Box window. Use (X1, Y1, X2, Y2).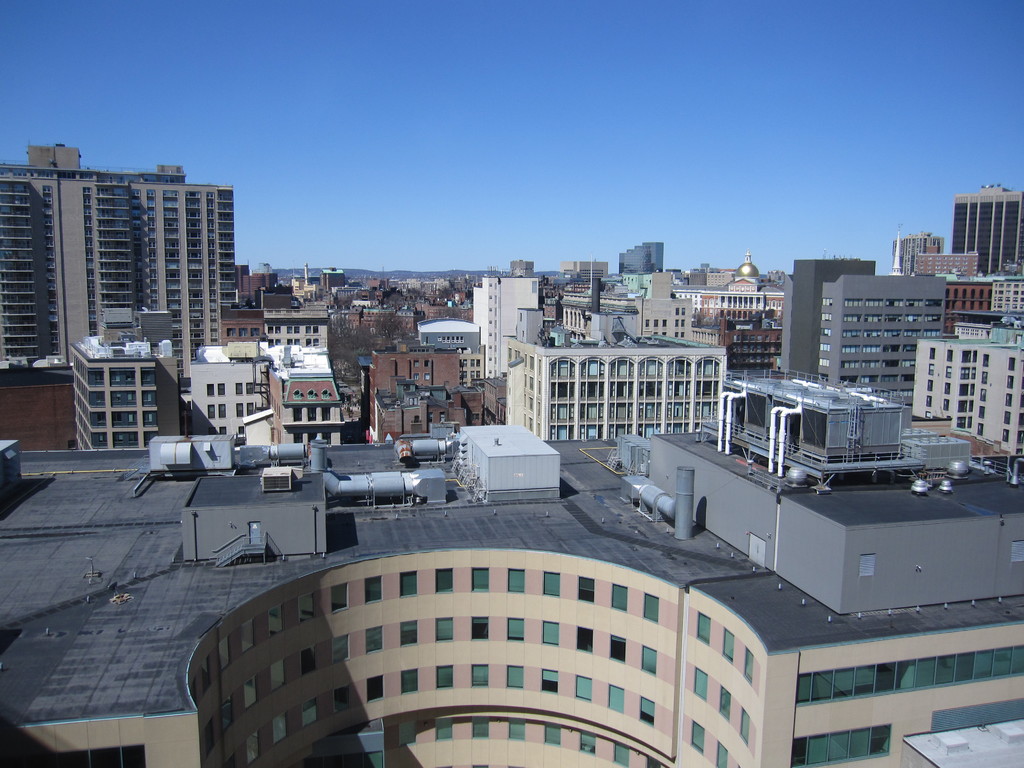
(301, 644, 320, 674).
